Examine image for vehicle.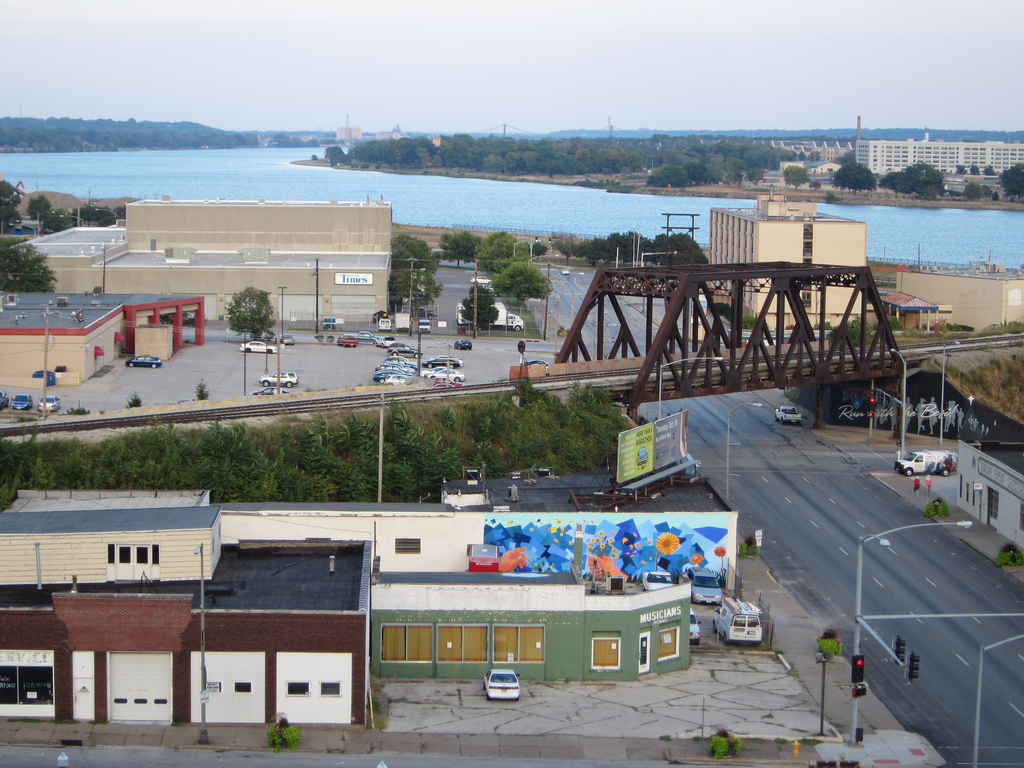
Examination result: 336 332 356 349.
